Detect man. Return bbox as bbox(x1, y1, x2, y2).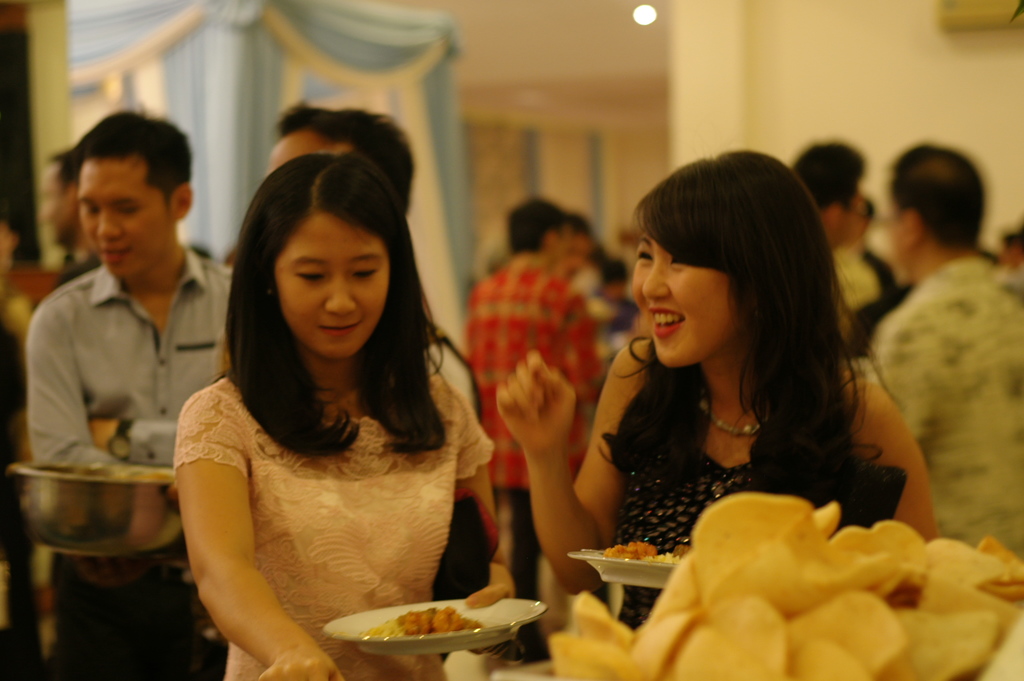
bbox(45, 149, 101, 288).
